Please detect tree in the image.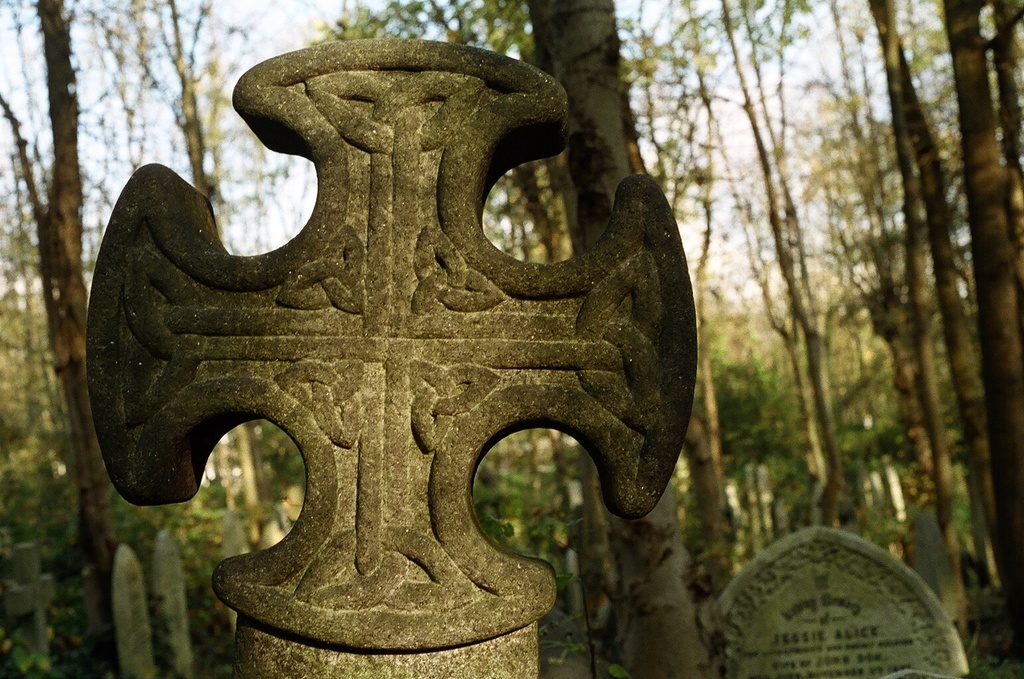
<box>939,0,1023,618</box>.
